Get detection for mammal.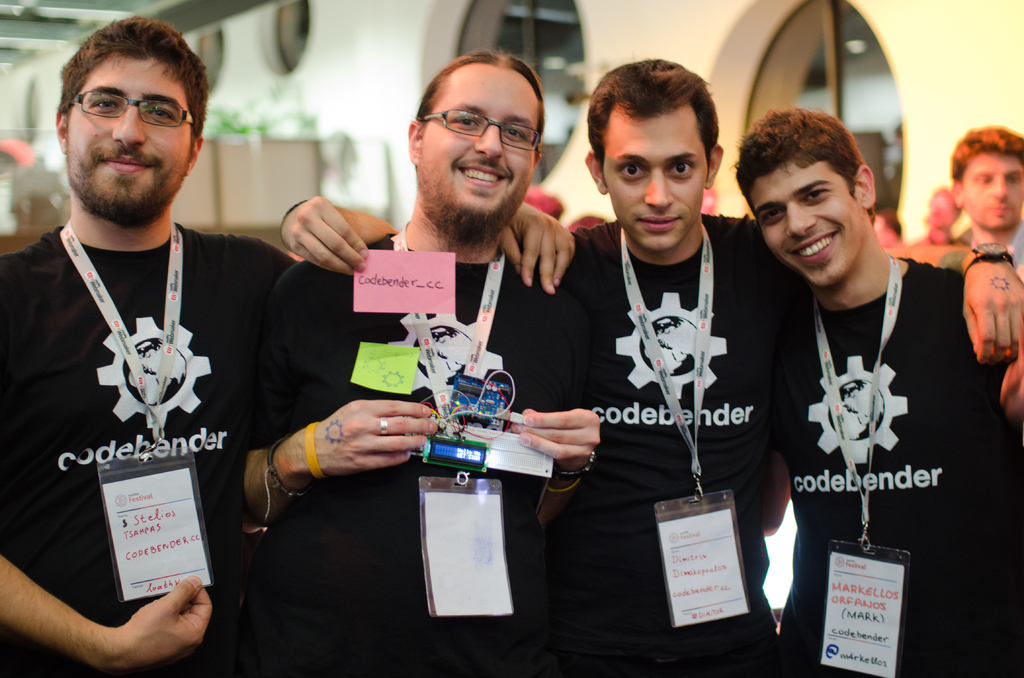
Detection: 0 13 572 677.
